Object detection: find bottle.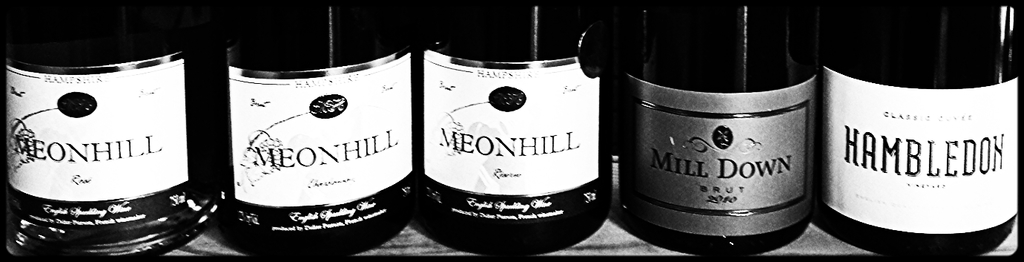
pyautogui.locateOnScreen(203, 0, 435, 261).
